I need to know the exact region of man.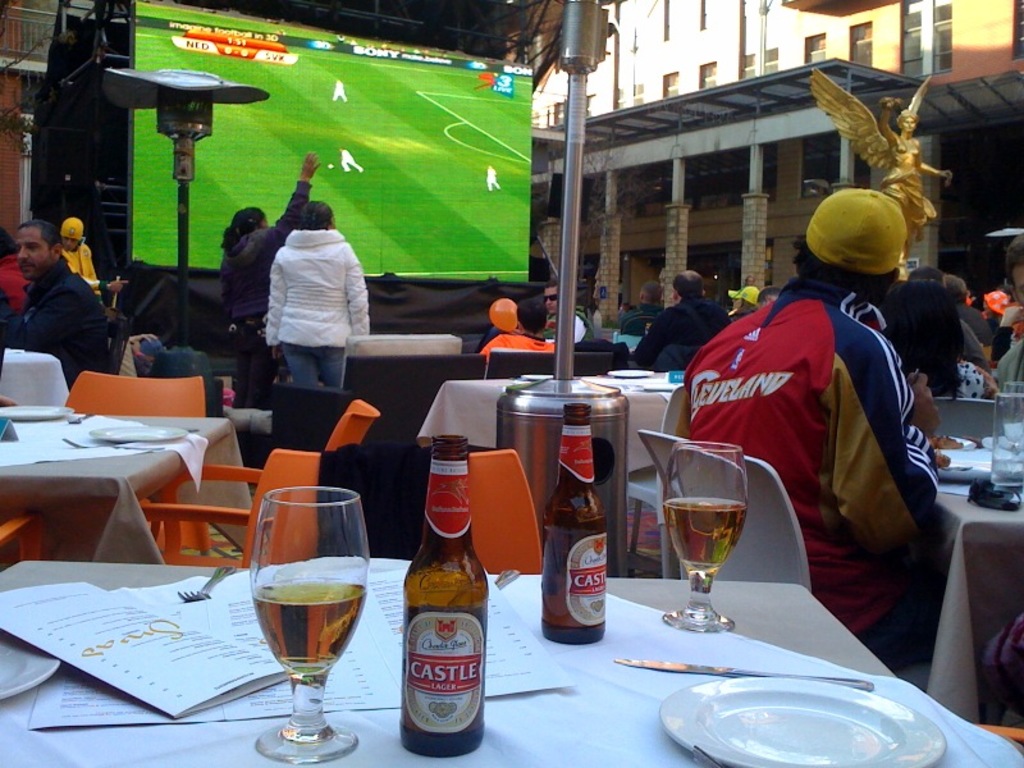
Region: {"x1": 942, "y1": 271, "x2": 989, "y2": 339}.
